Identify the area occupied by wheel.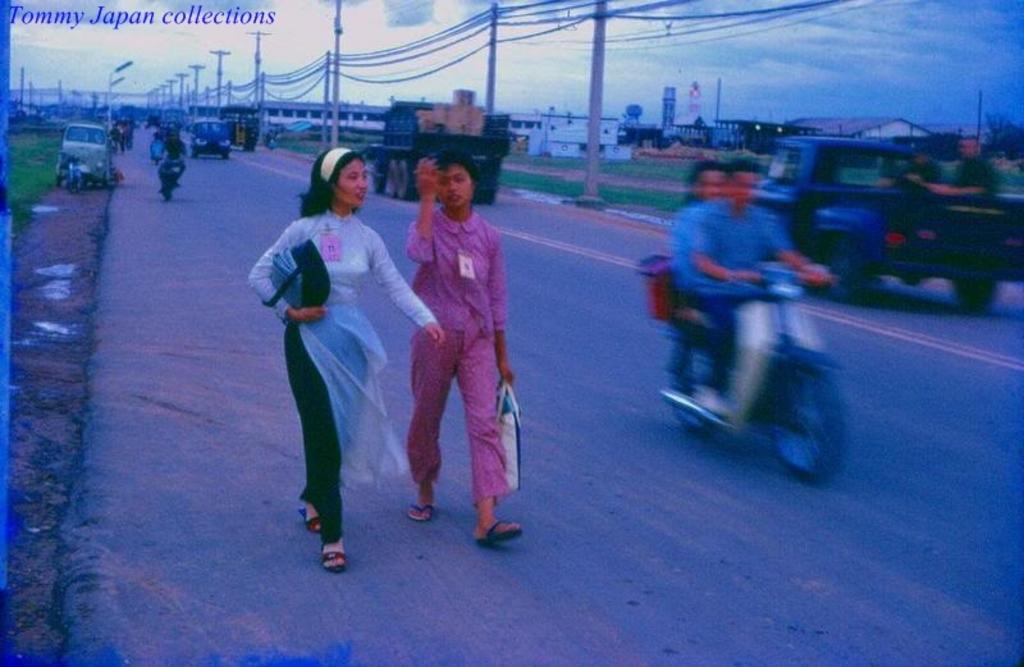
Area: (left=763, top=358, right=846, bottom=480).
